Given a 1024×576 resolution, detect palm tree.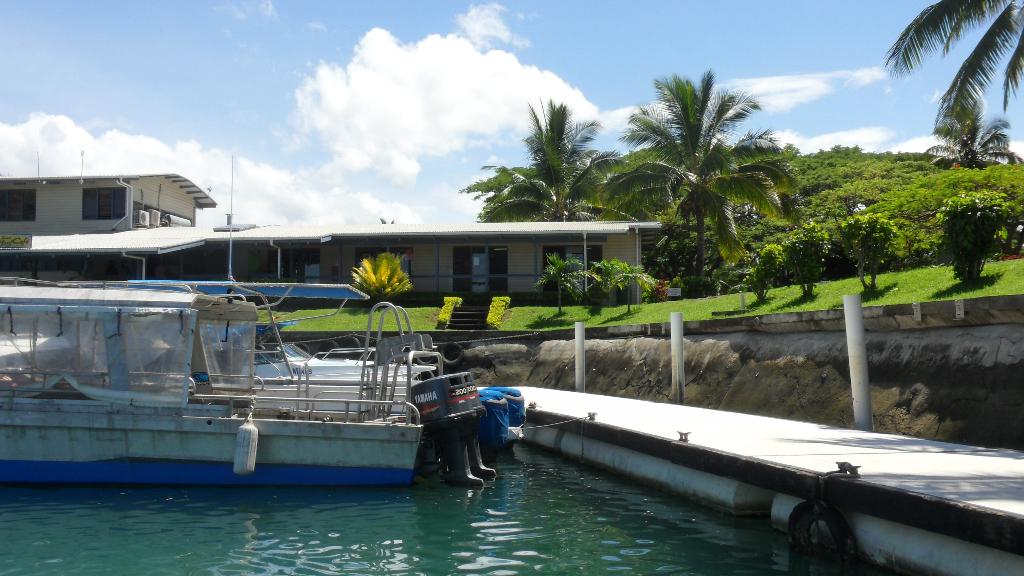
Rect(873, 0, 1023, 156).
